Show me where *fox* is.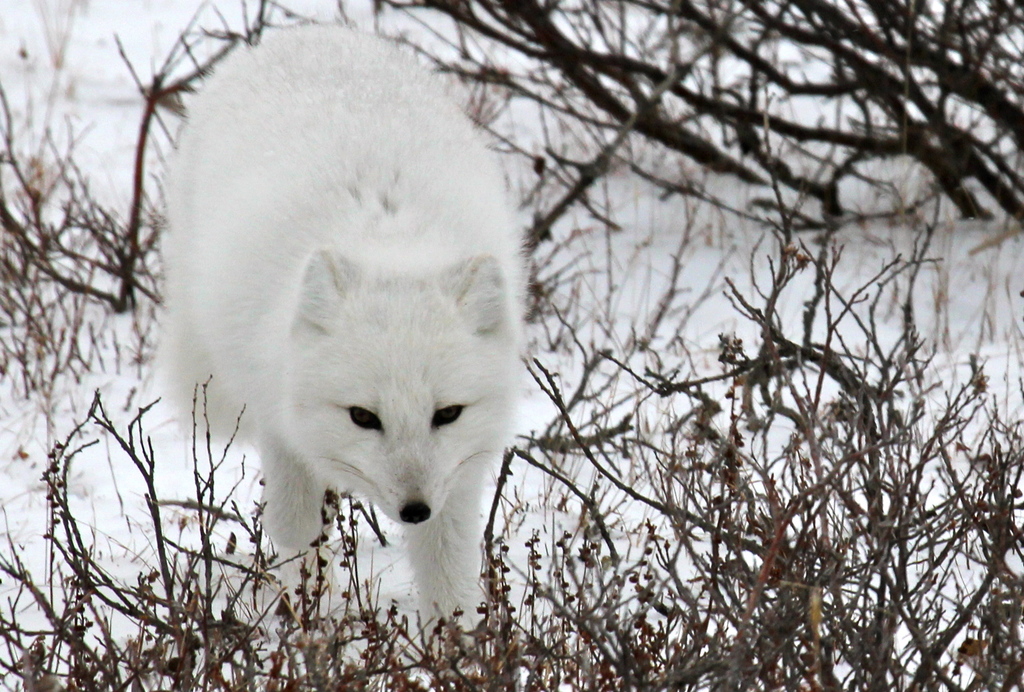
*fox* is at box=[150, 13, 533, 650].
